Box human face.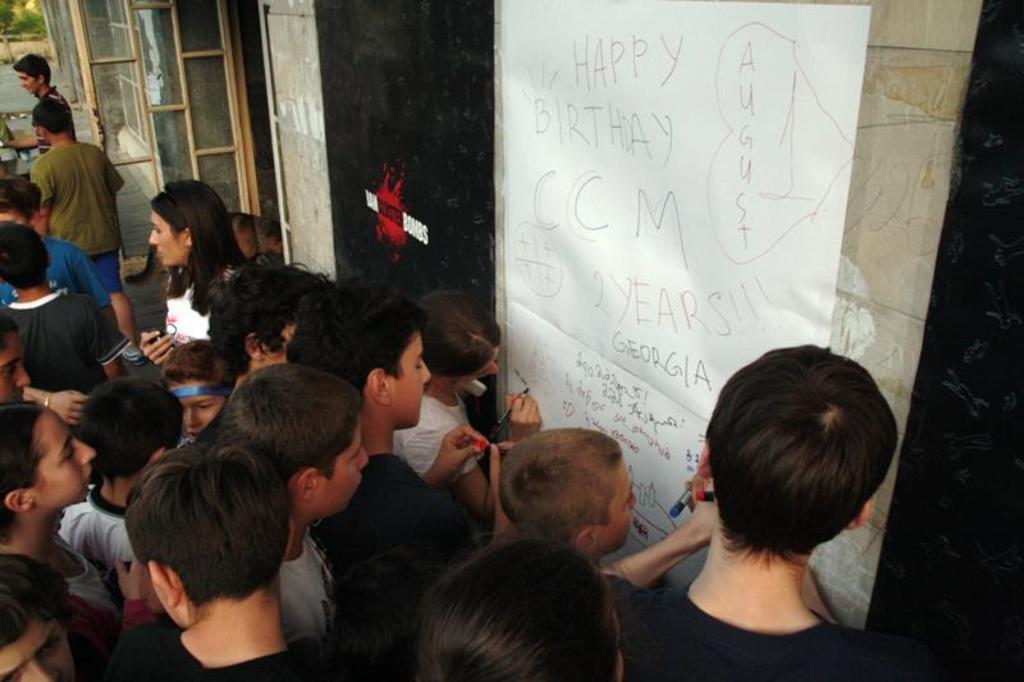
{"x1": 312, "y1": 425, "x2": 370, "y2": 509}.
